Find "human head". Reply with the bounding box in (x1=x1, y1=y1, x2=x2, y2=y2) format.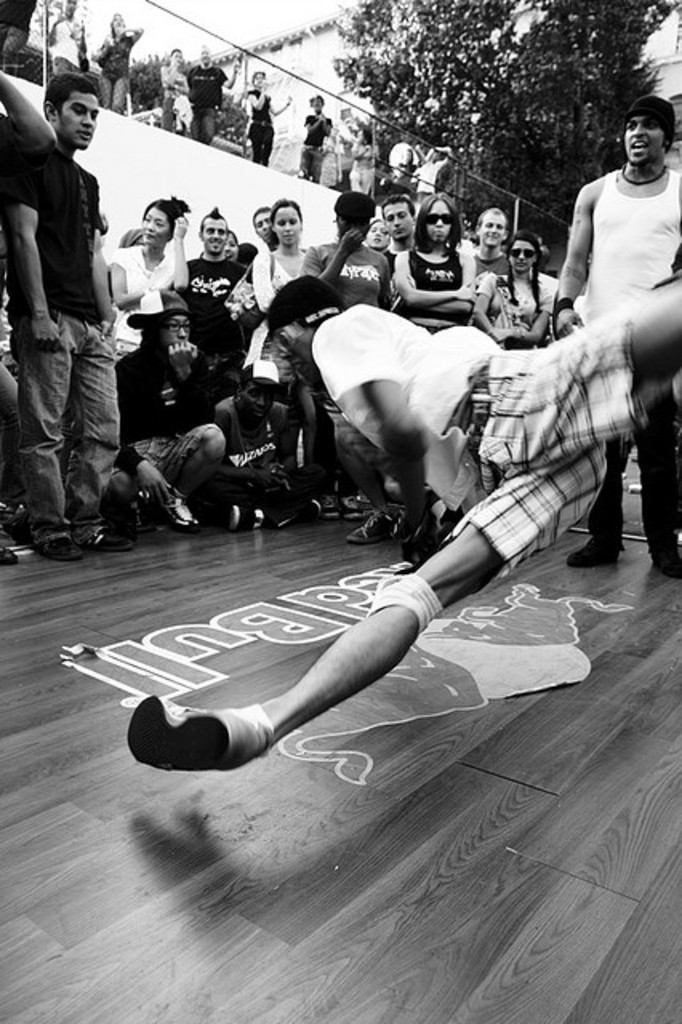
(x1=109, y1=10, x2=125, y2=32).
